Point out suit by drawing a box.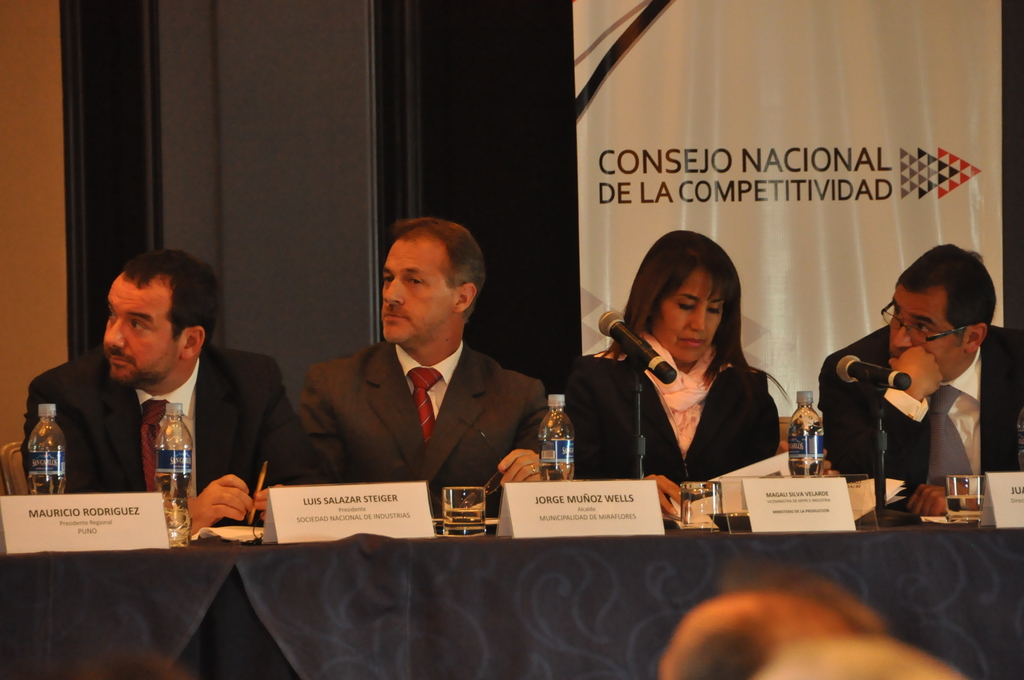
29,284,303,547.
